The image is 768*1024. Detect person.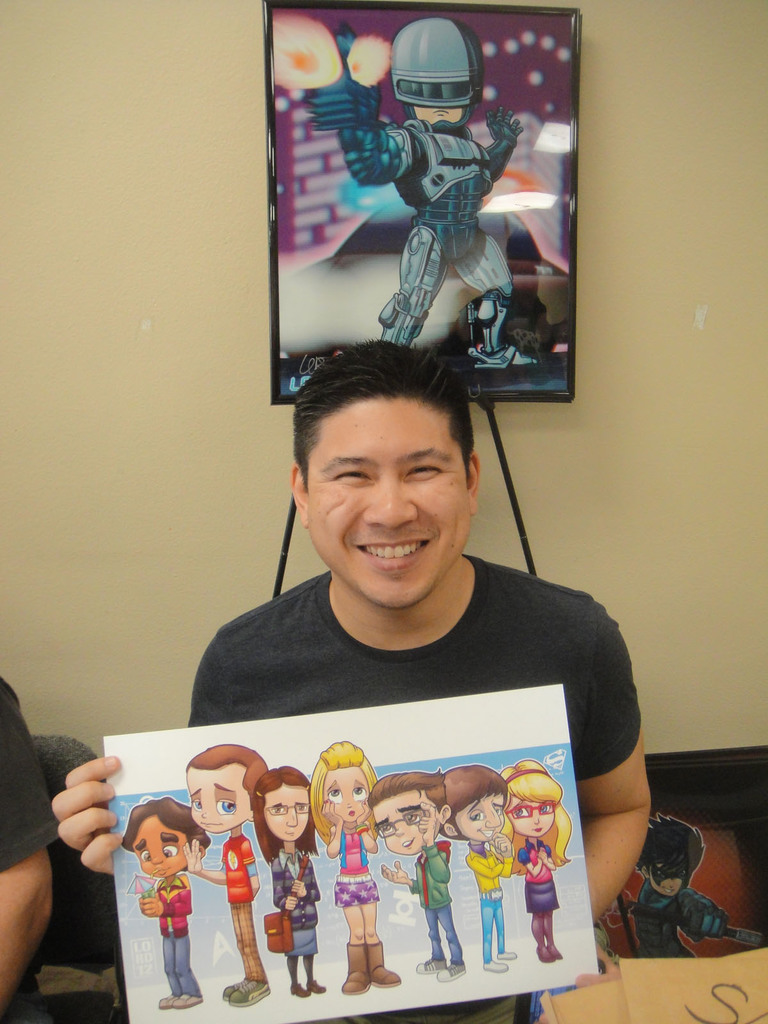
Detection: [341, 17, 527, 367].
